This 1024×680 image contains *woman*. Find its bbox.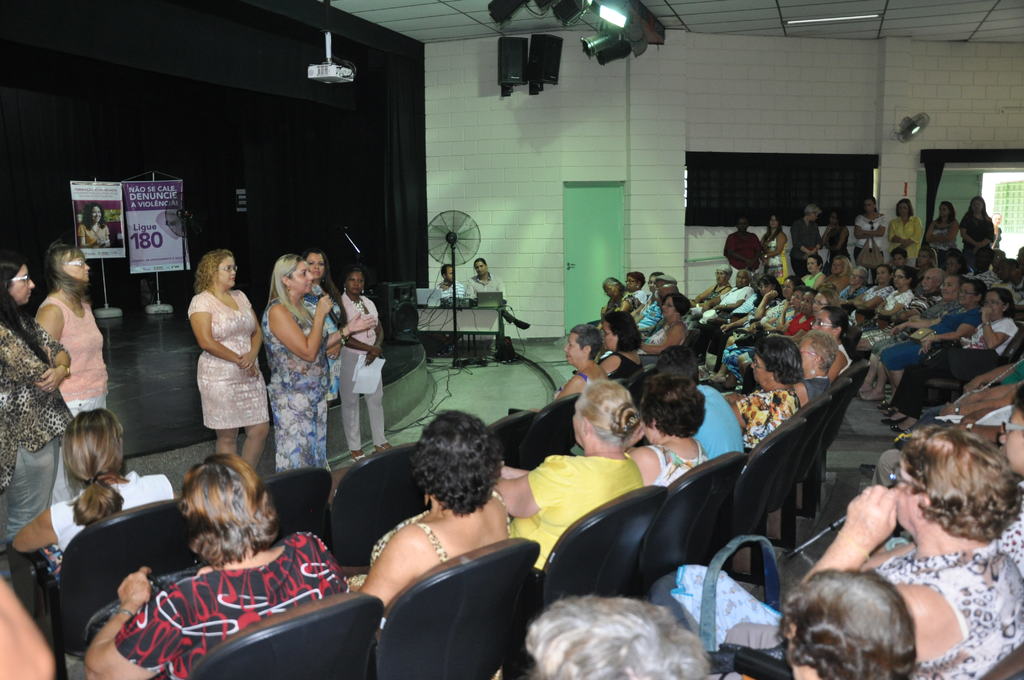
257, 250, 376, 476.
